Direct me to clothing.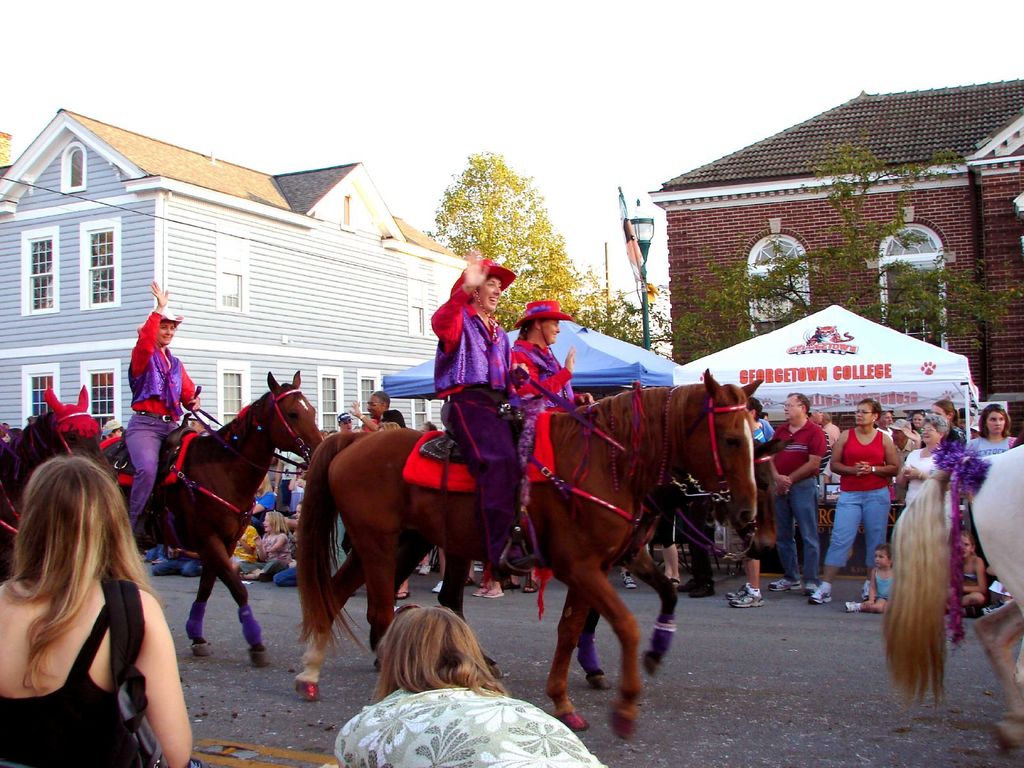
Direction: <bbox>6, 511, 177, 741</bbox>.
